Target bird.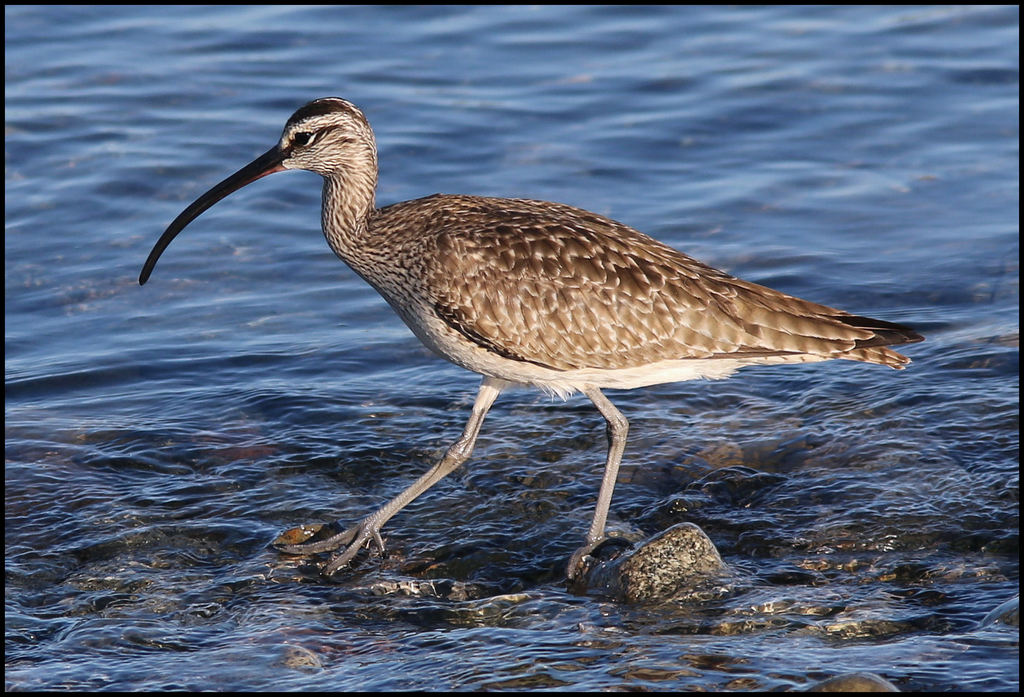
Target region: box(152, 118, 859, 588).
